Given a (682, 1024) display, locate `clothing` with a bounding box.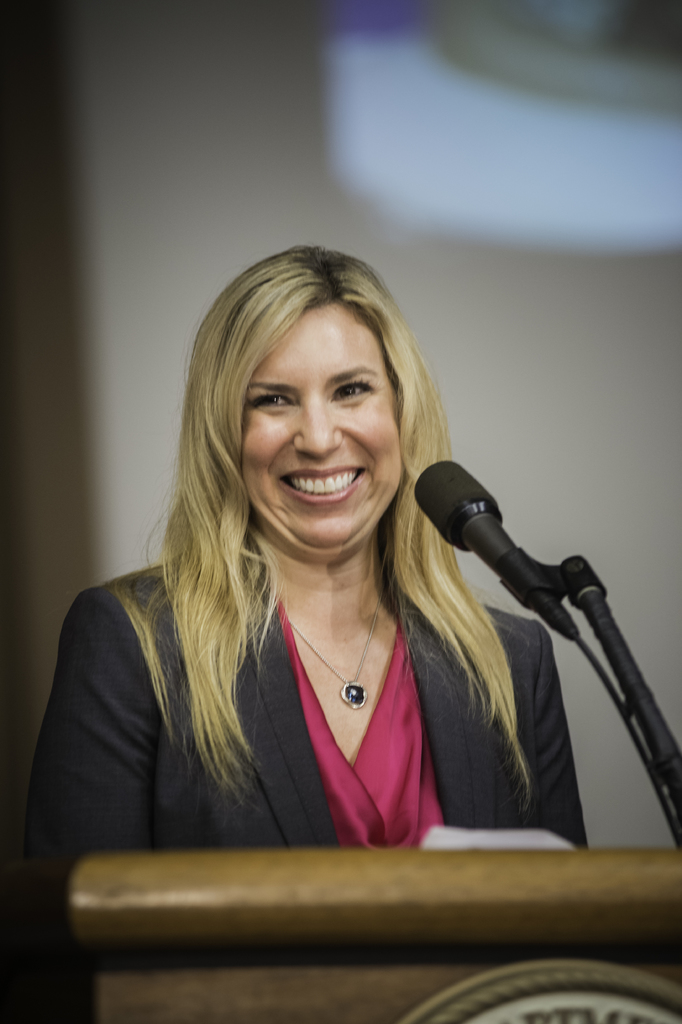
Located: 19:532:594:952.
